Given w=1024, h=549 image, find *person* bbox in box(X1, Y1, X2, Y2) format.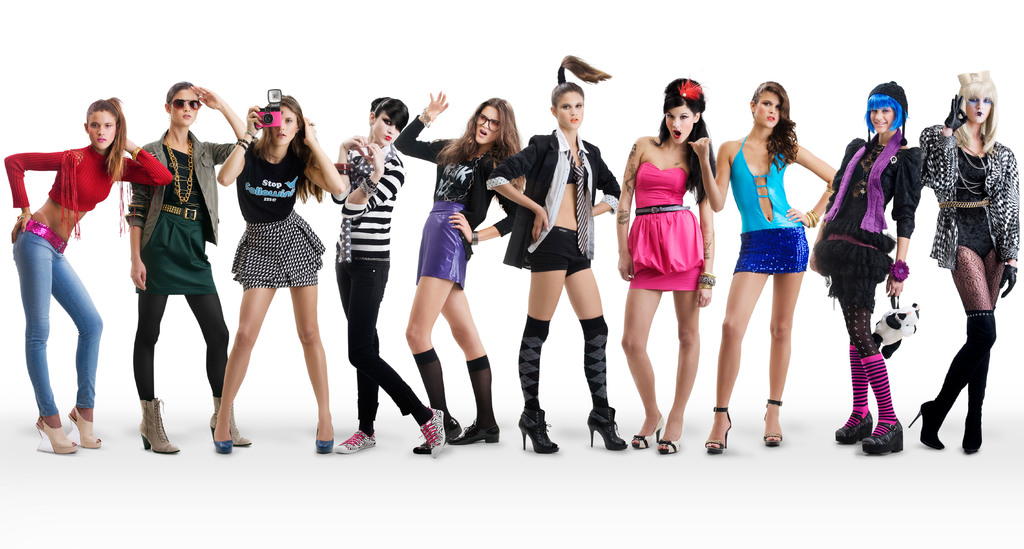
box(688, 83, 843, 454).
